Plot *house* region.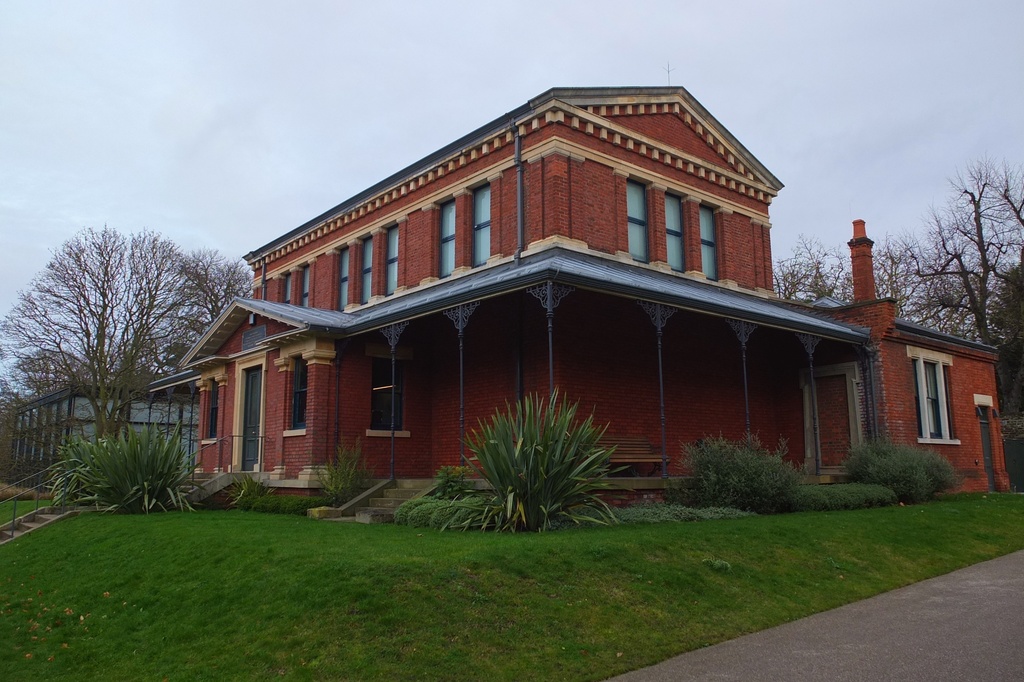
Plotted at bbox=[5, 375, 200, 497].
